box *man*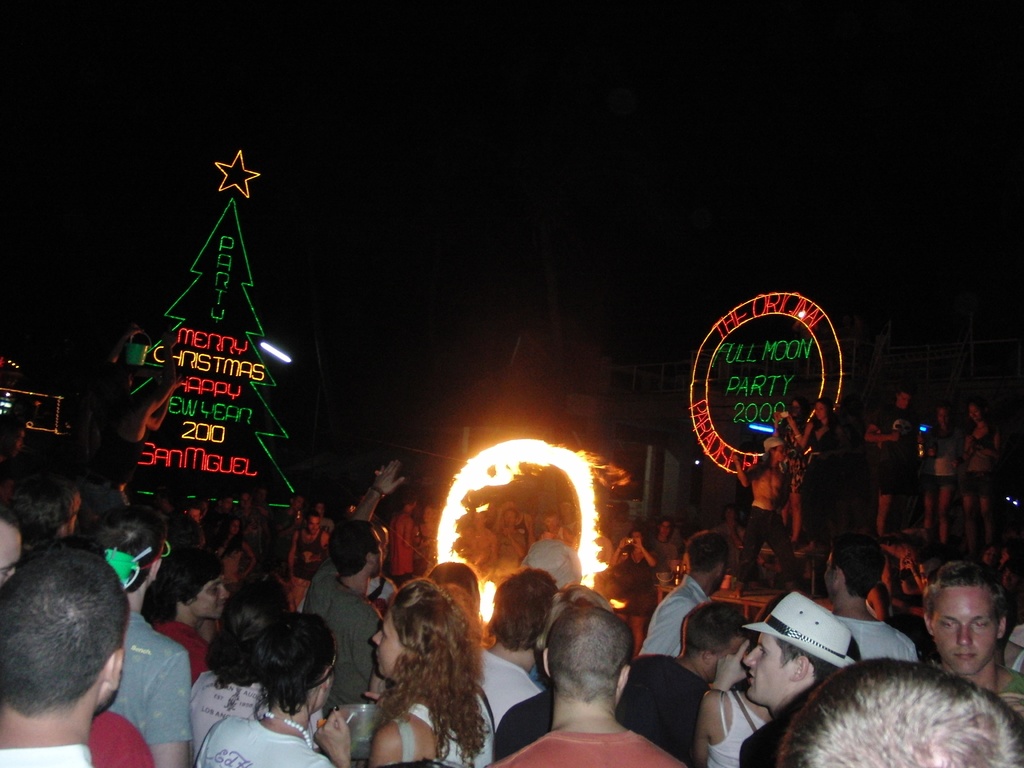
(left=613, top=600, right=751, bottom=767)
